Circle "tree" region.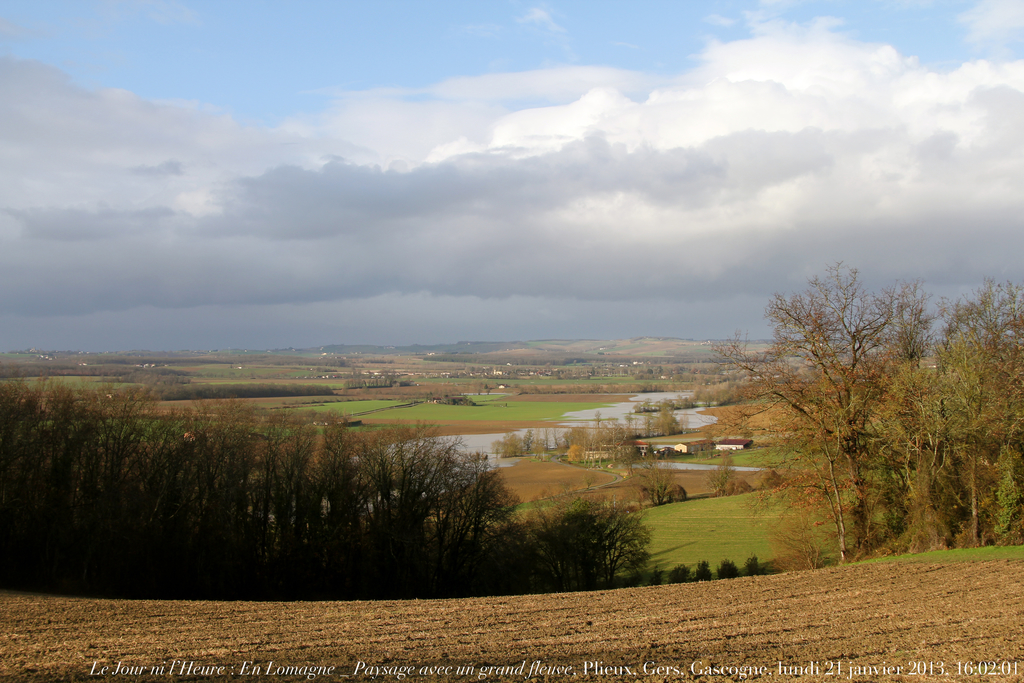
Region: [433, 452, 504, 608].
